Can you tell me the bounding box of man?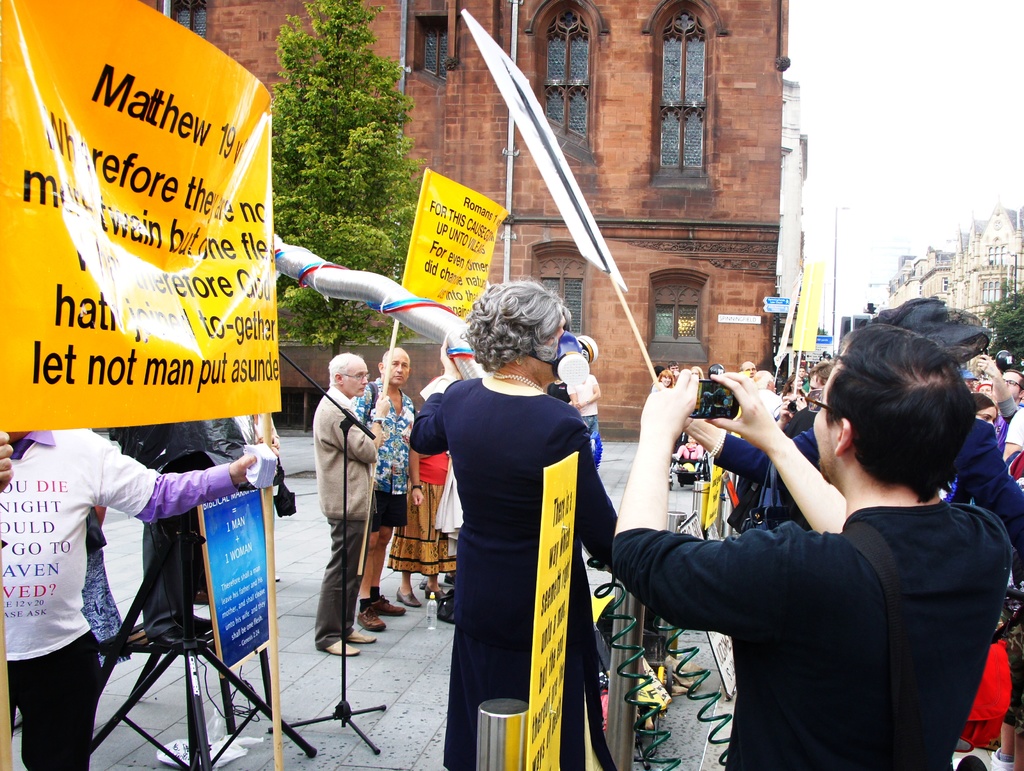
(left=312, top=352, right=392, bottom=658).
